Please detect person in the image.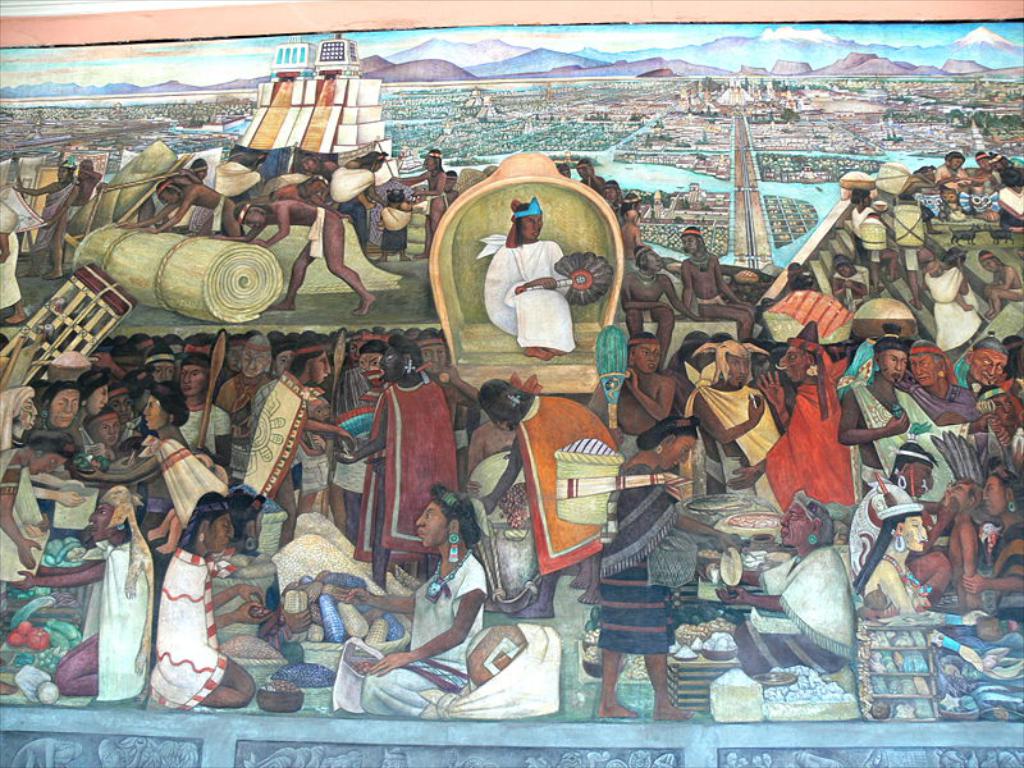
left=334, top=142, right=389, bottom=257.
